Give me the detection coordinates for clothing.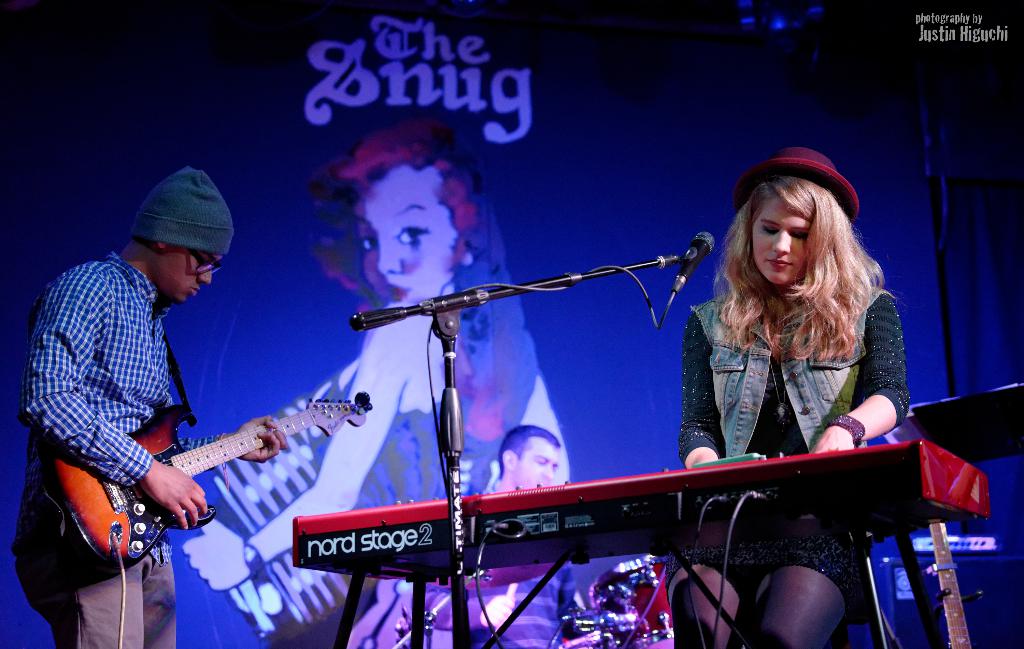
bbox=(297, 377, 517, 648).
